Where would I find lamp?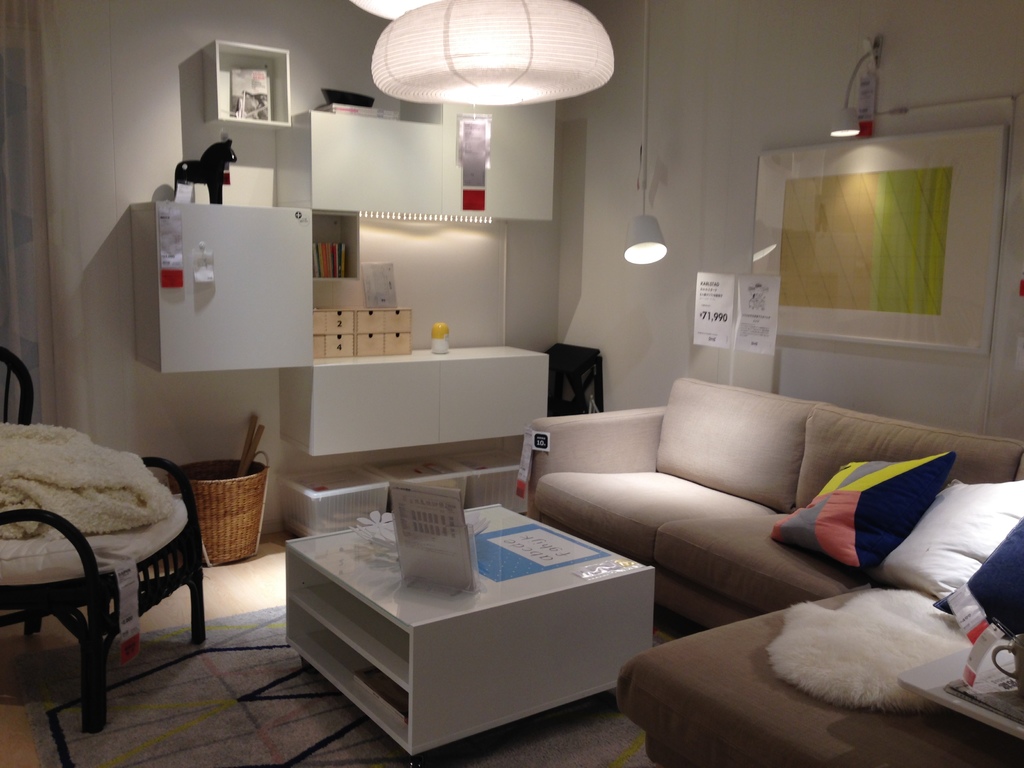
At Rect(828, 38, 880, 140).
